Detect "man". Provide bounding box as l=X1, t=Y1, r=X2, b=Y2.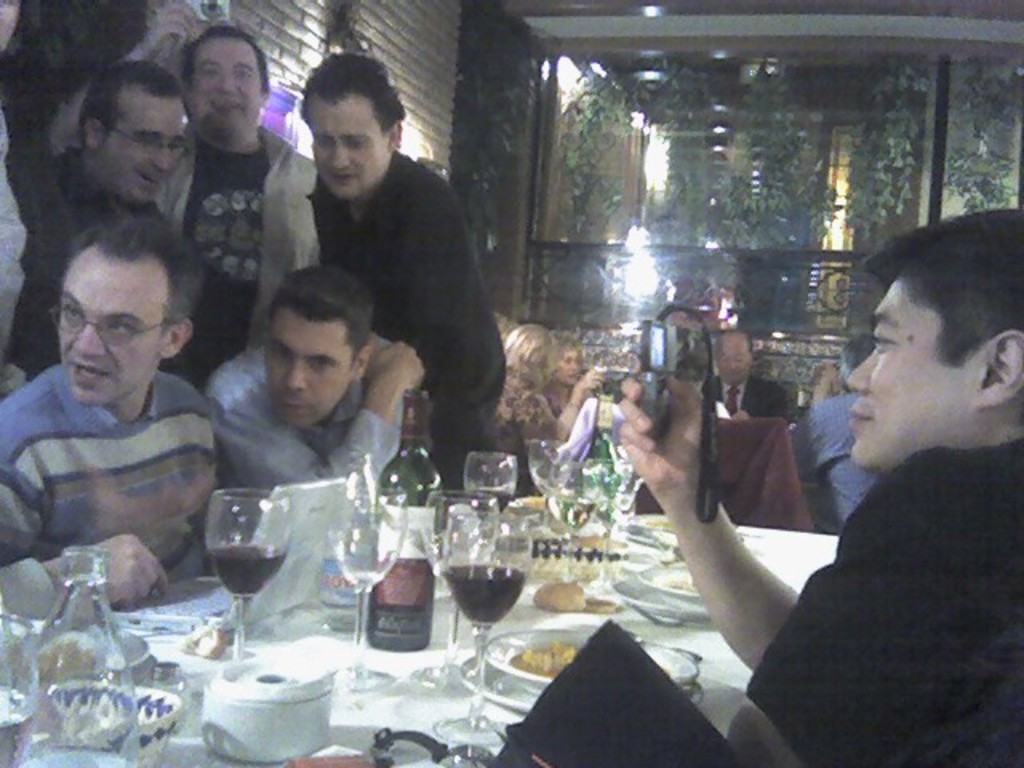
l=0, t=219, r=214, b=614.
